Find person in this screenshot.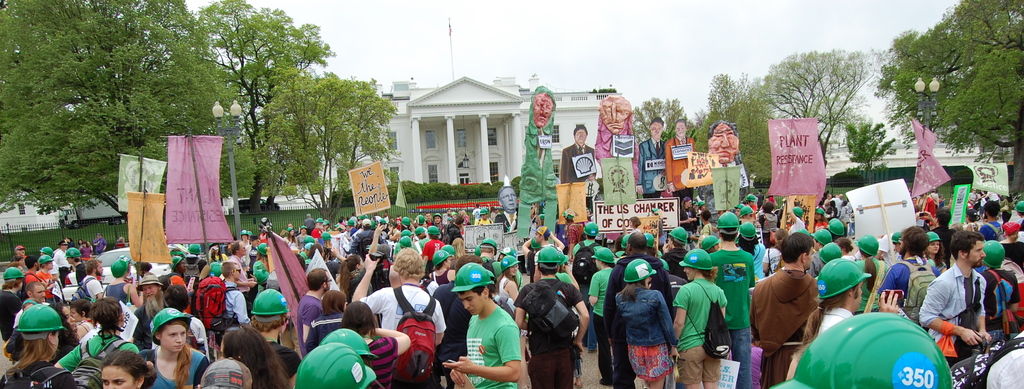
The bounding box for person is (left=133, top=260, right=154, bottom=273).
